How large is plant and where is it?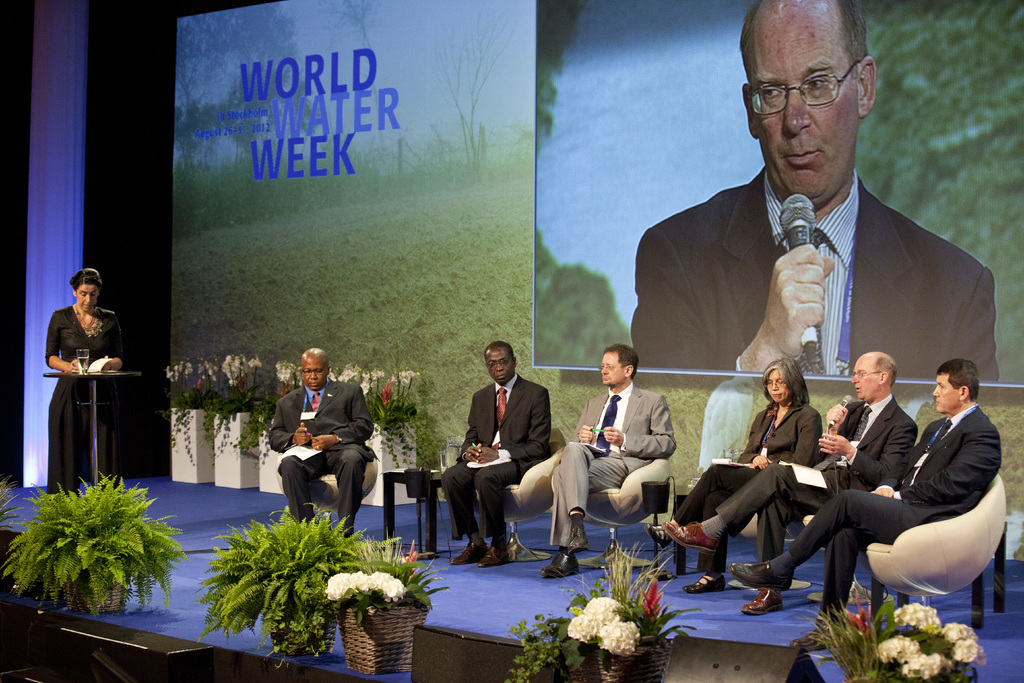
Bounding box: 563,563,709,655.
